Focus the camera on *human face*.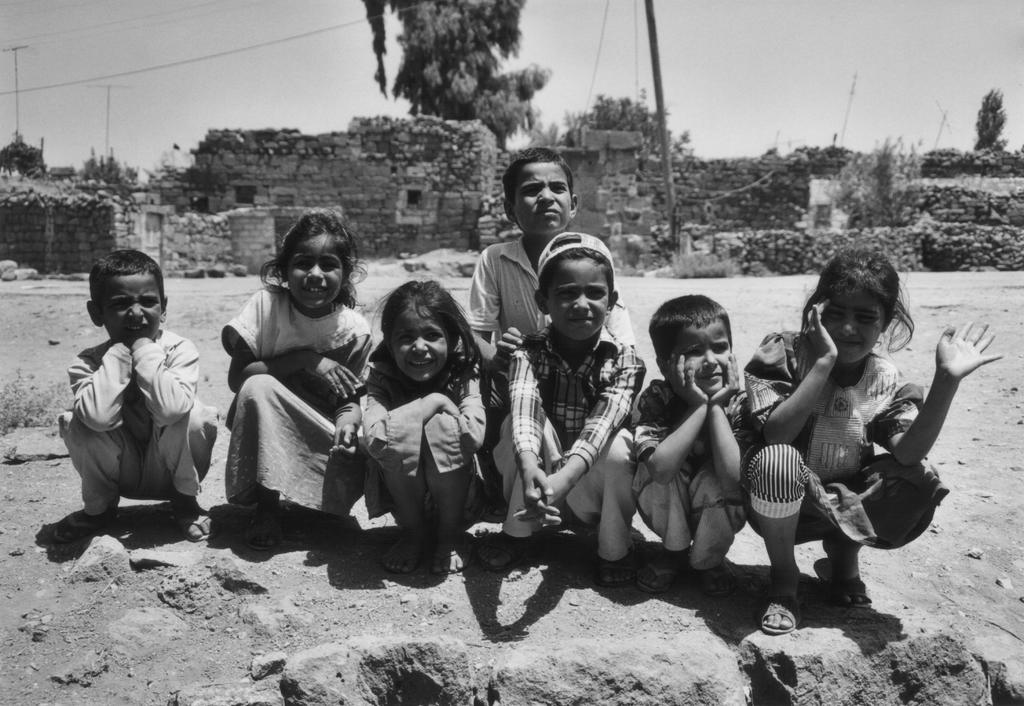
Focus region: left=815, top=275, right=890, bottom=365.
